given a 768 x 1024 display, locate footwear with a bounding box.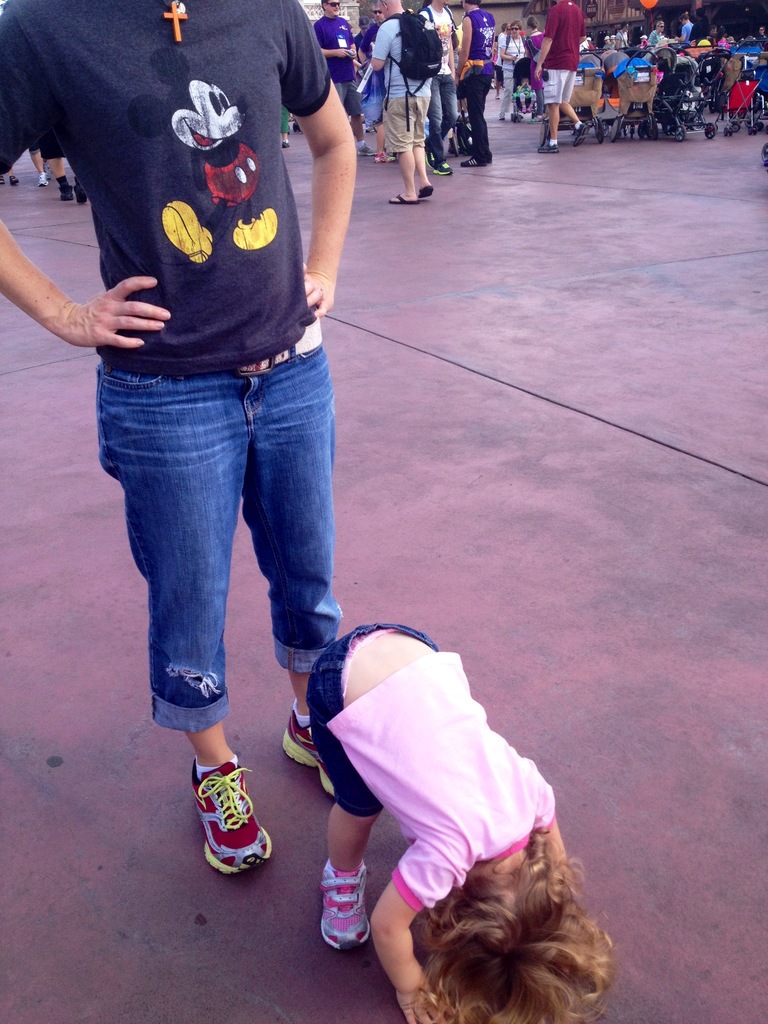
Located: 391,195,413,207.
